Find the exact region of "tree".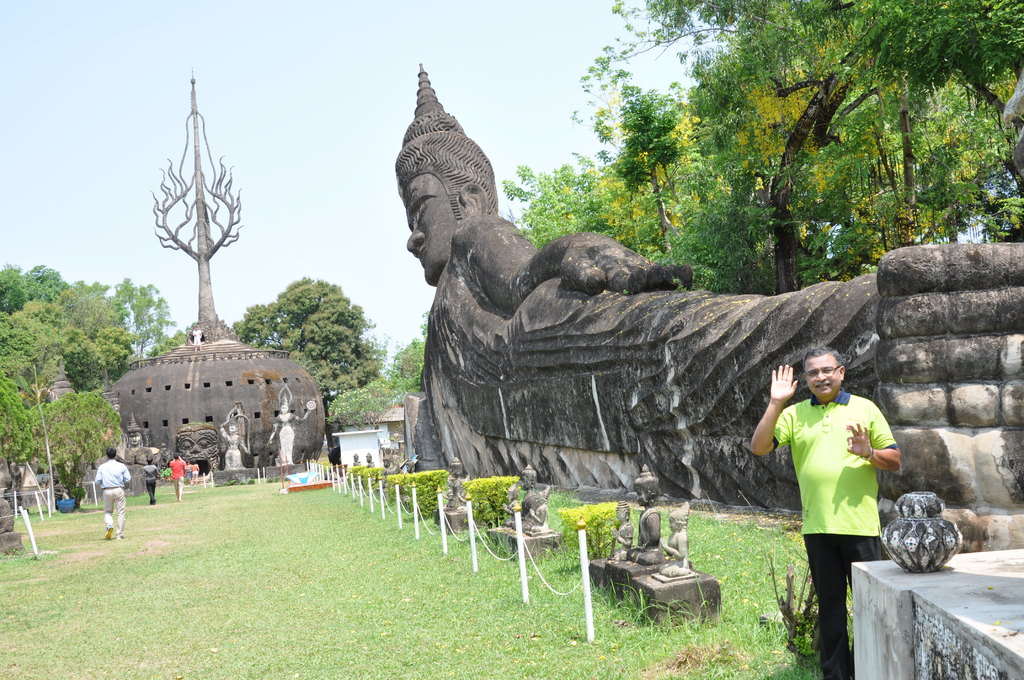
Exact region: x1=28 y1=389 x2=125 y2=506.
